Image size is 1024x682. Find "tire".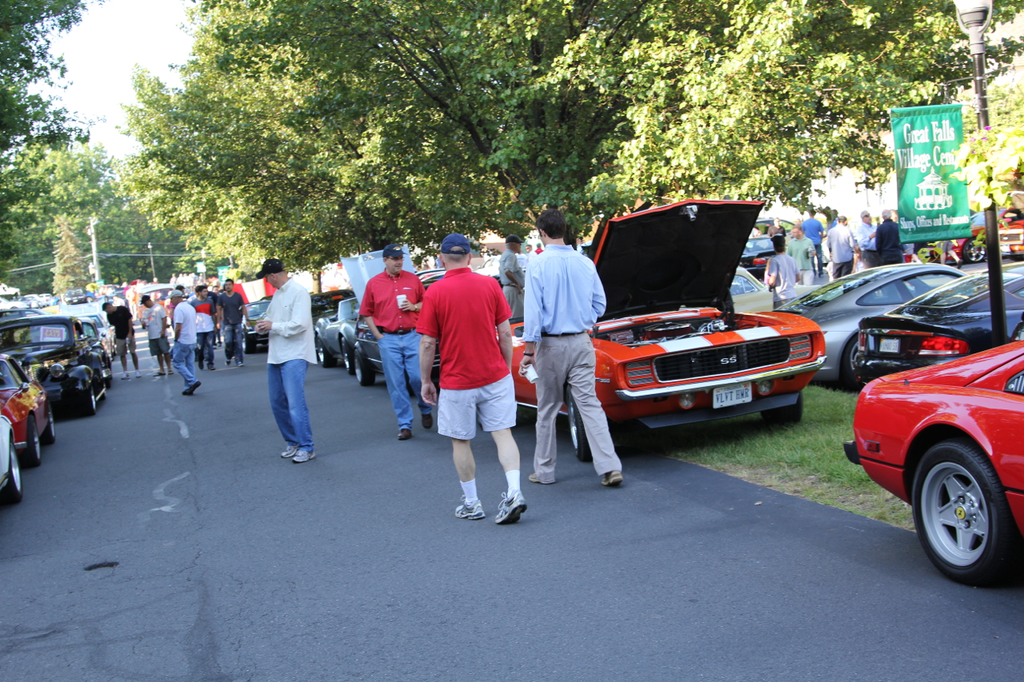
{"x1": 765, "y1": 395, "x2": 803, "y2": 428}.
